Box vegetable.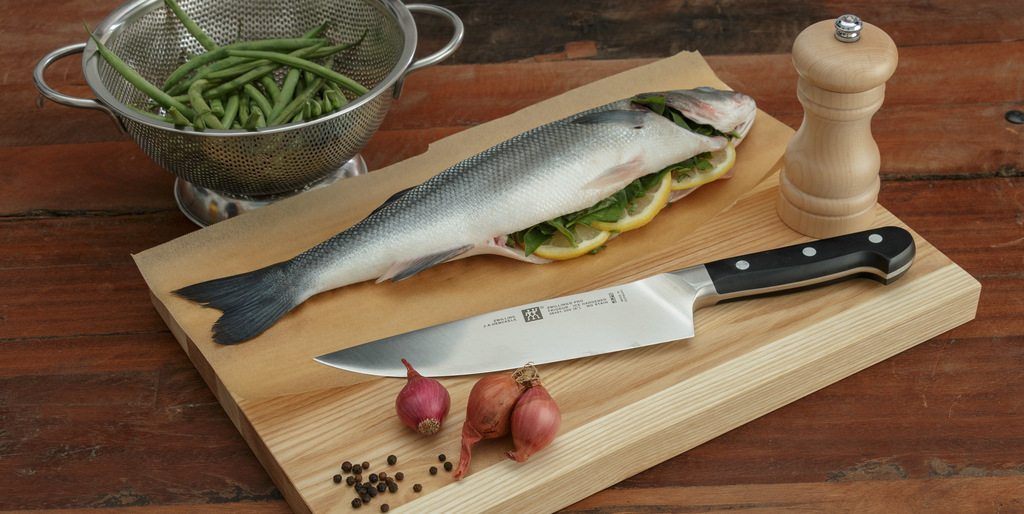
crop(455, 362, 535, 488).
